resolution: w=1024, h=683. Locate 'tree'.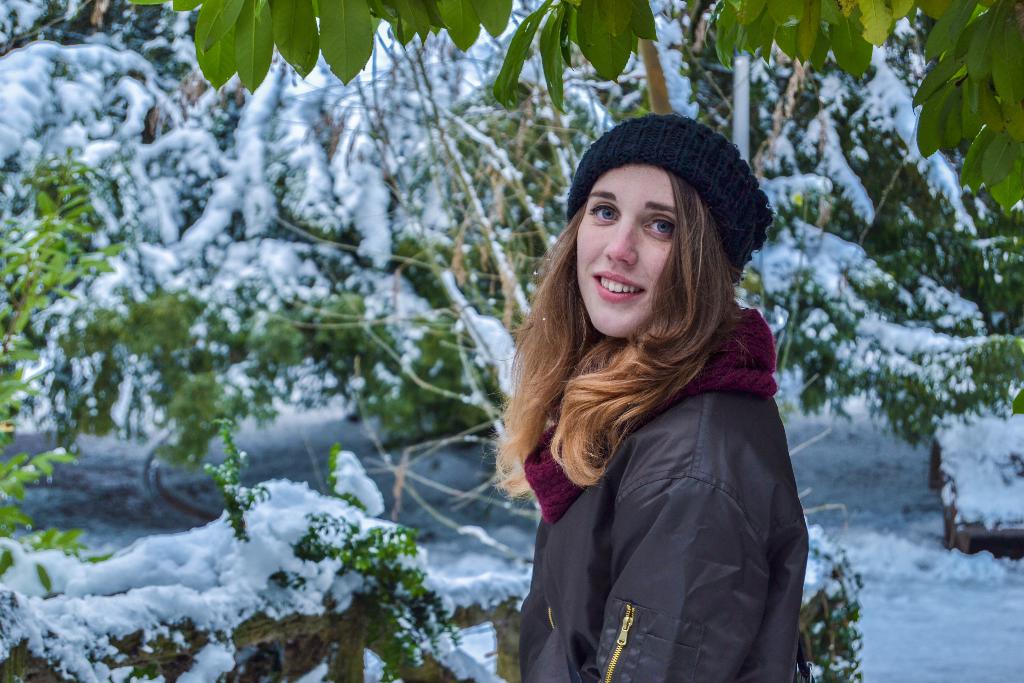
(0,0,1023,440).
